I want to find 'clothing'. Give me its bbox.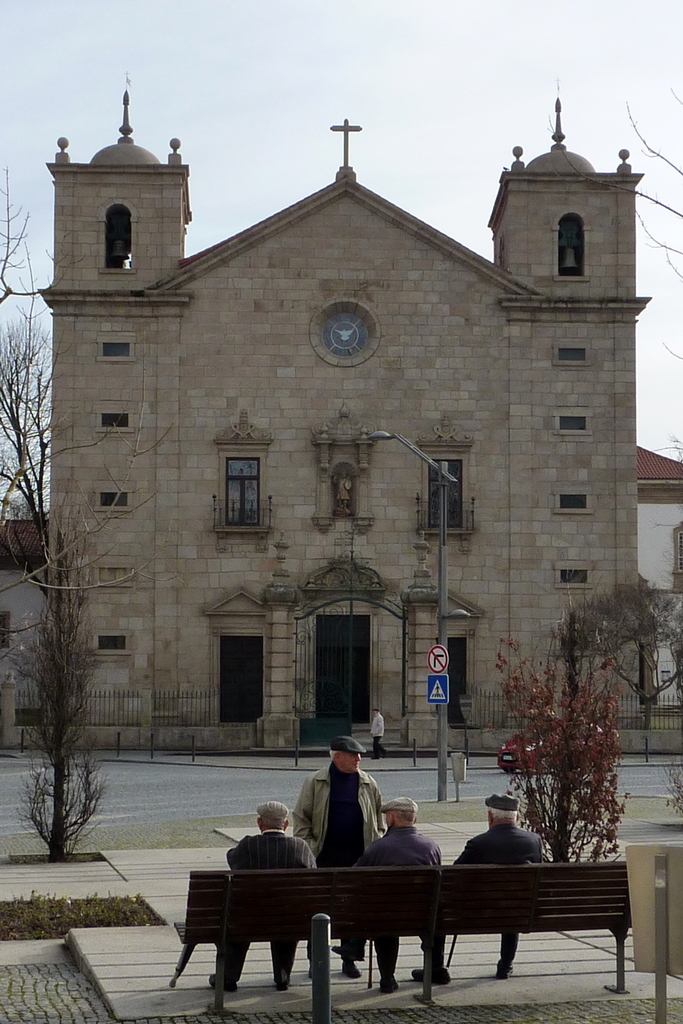
detection(294, 756, 383, 961).
